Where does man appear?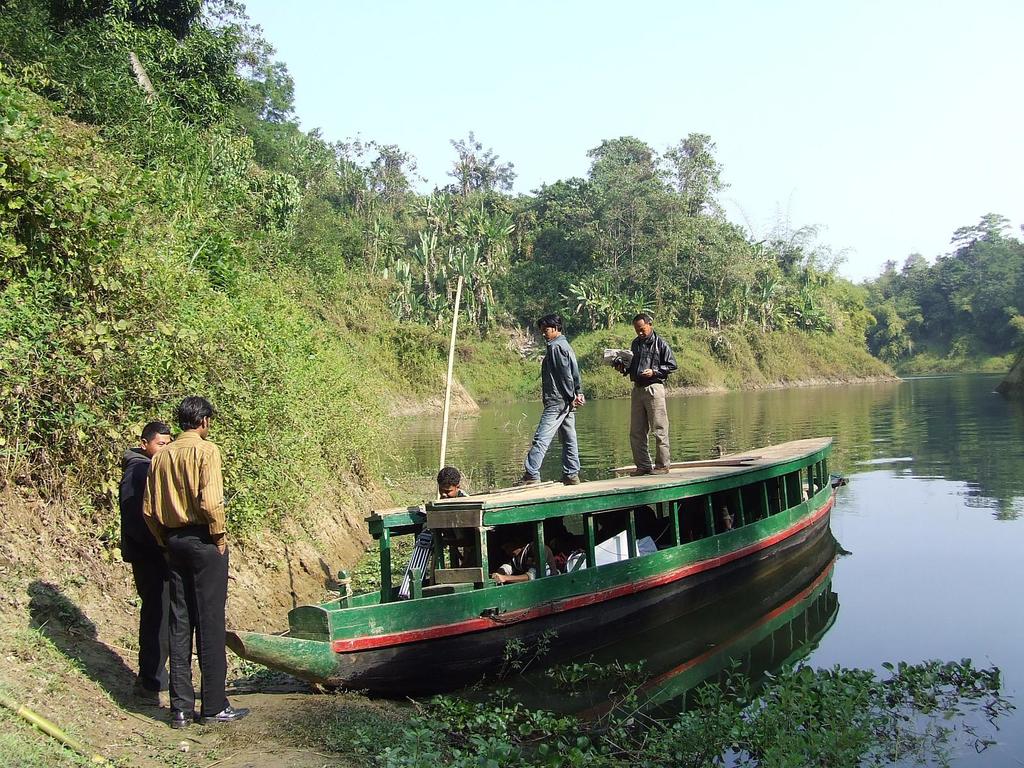
Appears at (x1=520, y1=319, x2=587, y2=483).
